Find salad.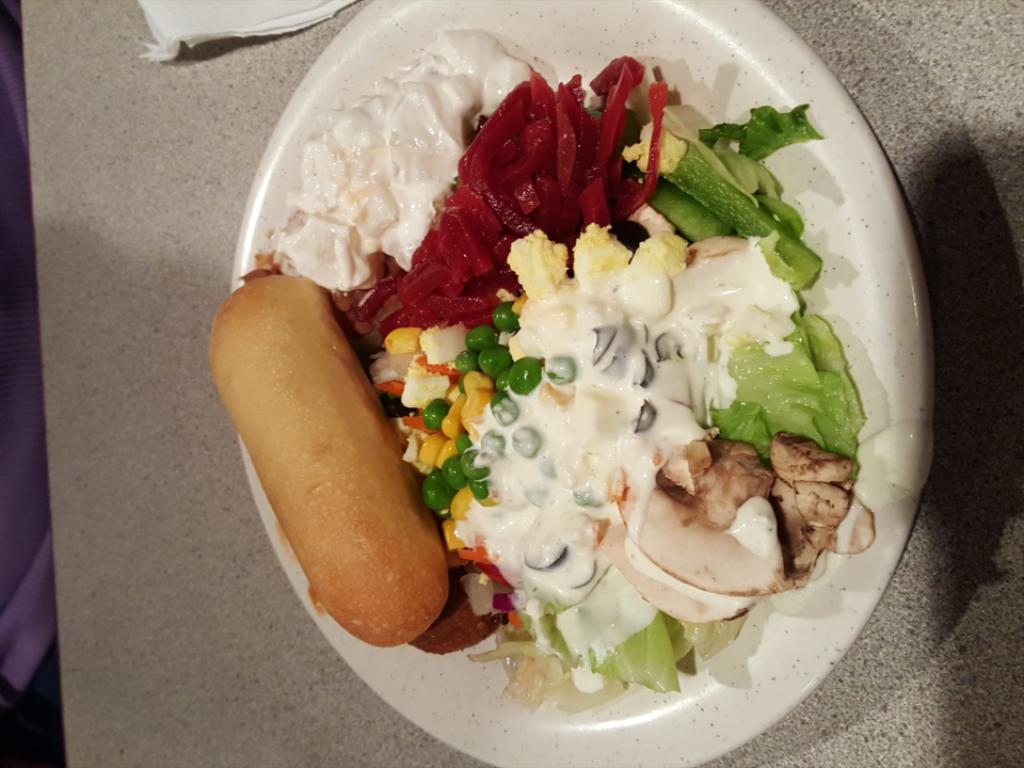
box(257, 11, 893, 690).
